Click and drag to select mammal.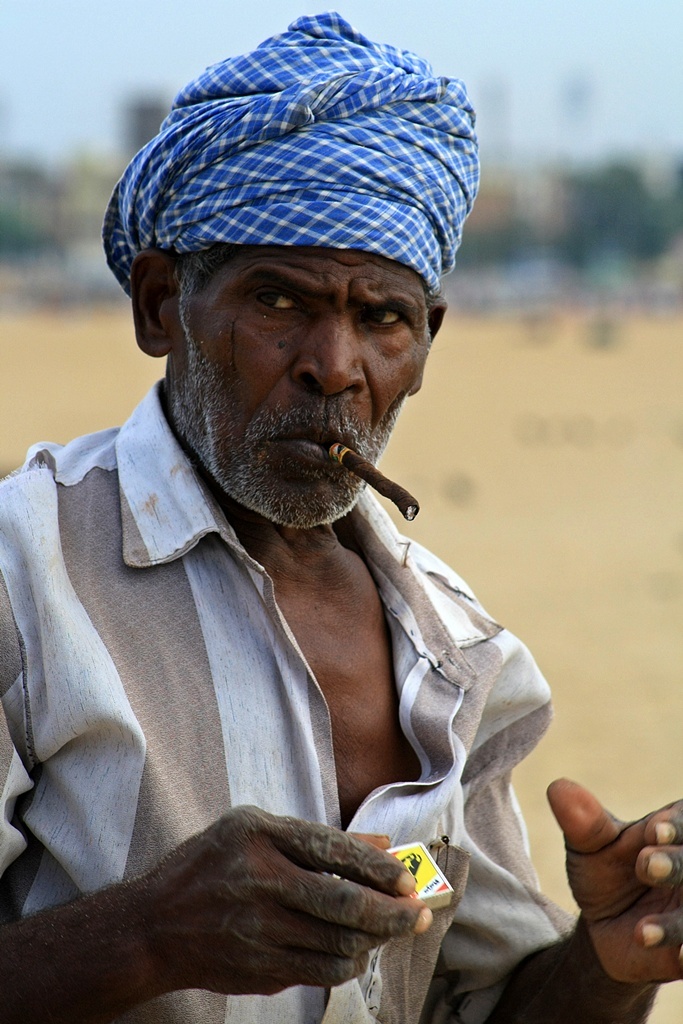
Selection: left=0, top=9, right=681, bottom=1023.
